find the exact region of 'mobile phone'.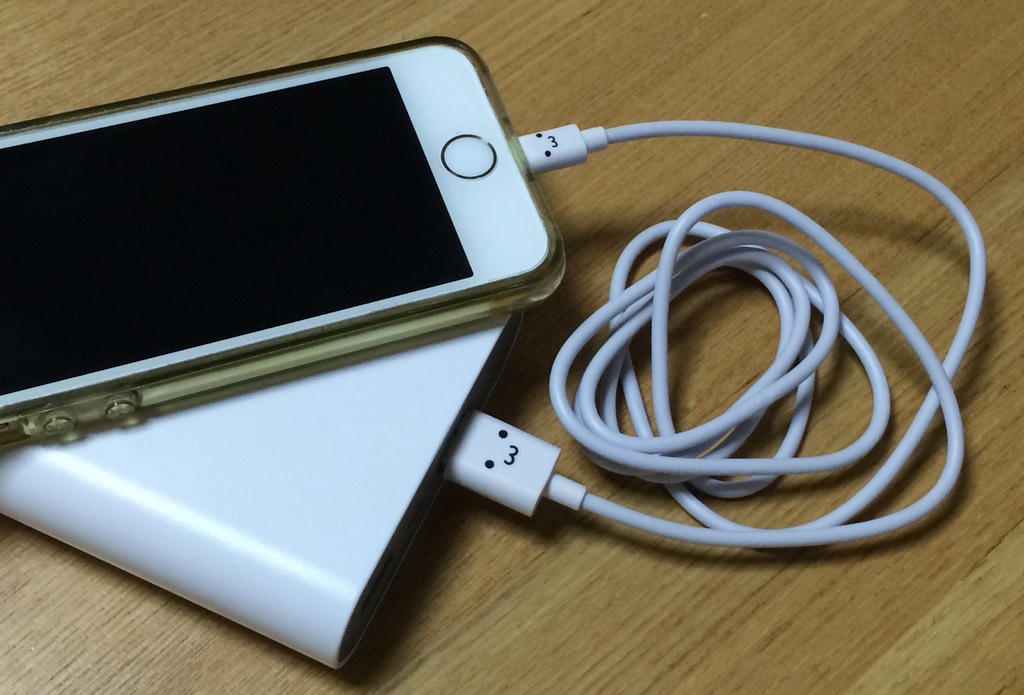
Exact region: bbox(3, 40, 598, 413).
